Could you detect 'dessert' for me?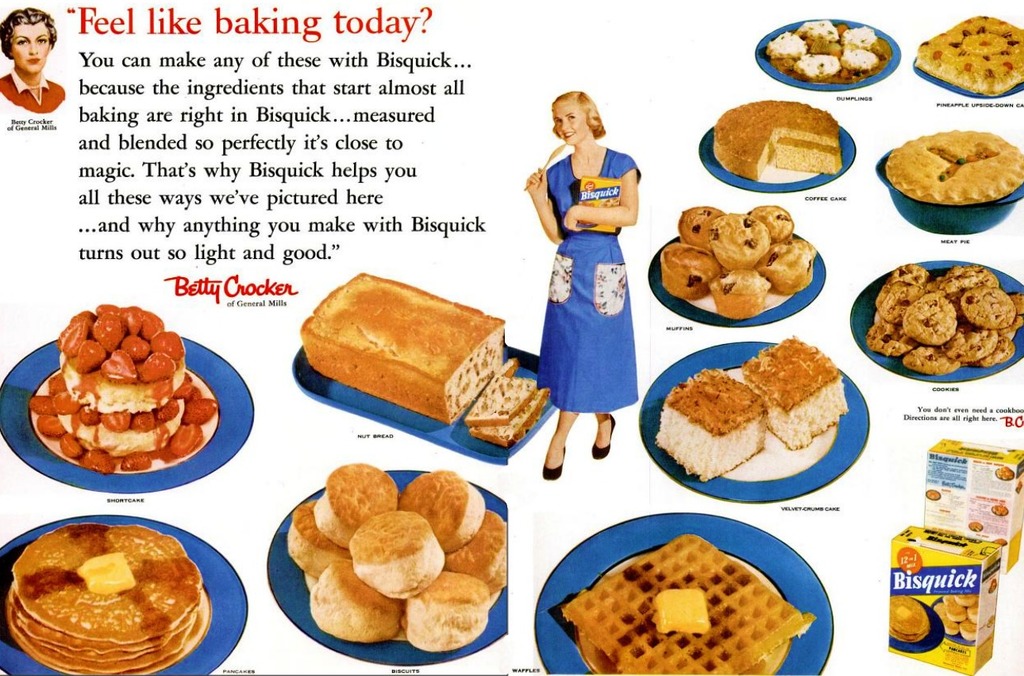
Detection result: 29:309:219:470.
